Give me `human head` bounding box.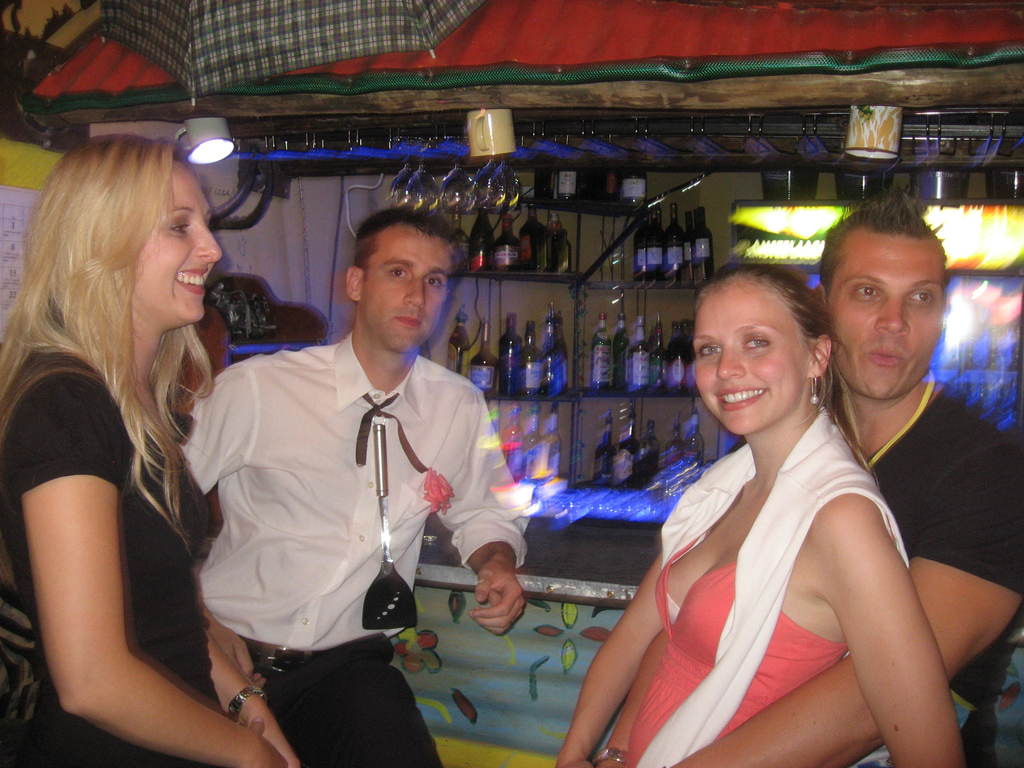
bbox=(812, 204, 966, 392).
